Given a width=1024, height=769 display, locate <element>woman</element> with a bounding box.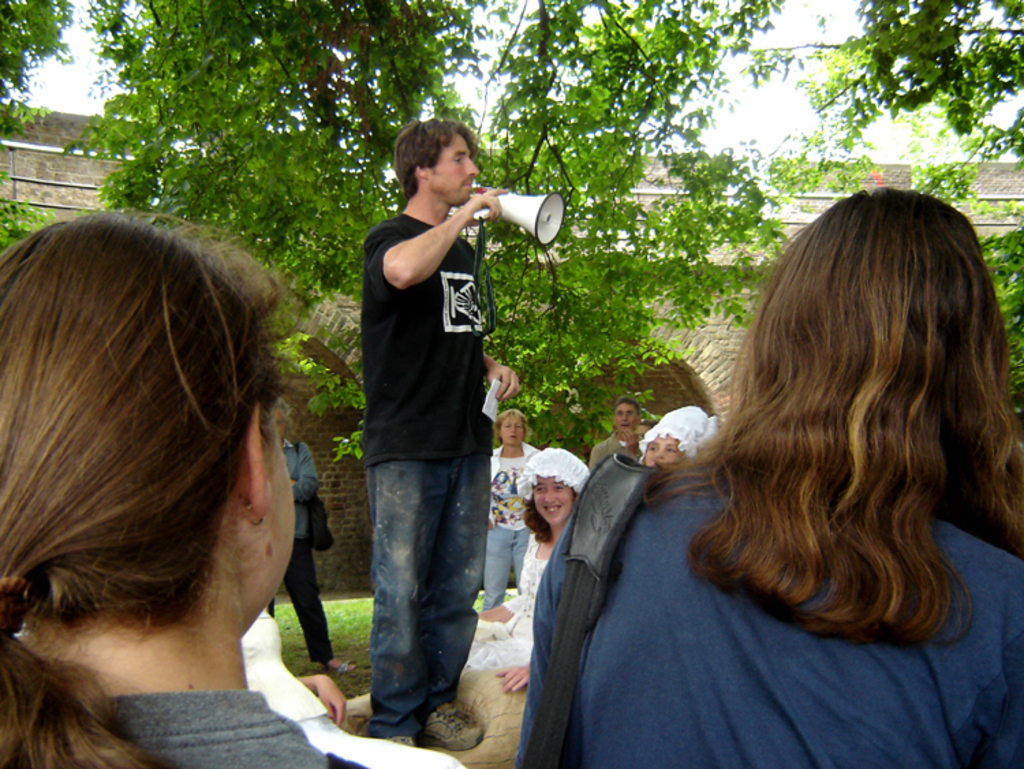
Located: 240/609/472/768.
